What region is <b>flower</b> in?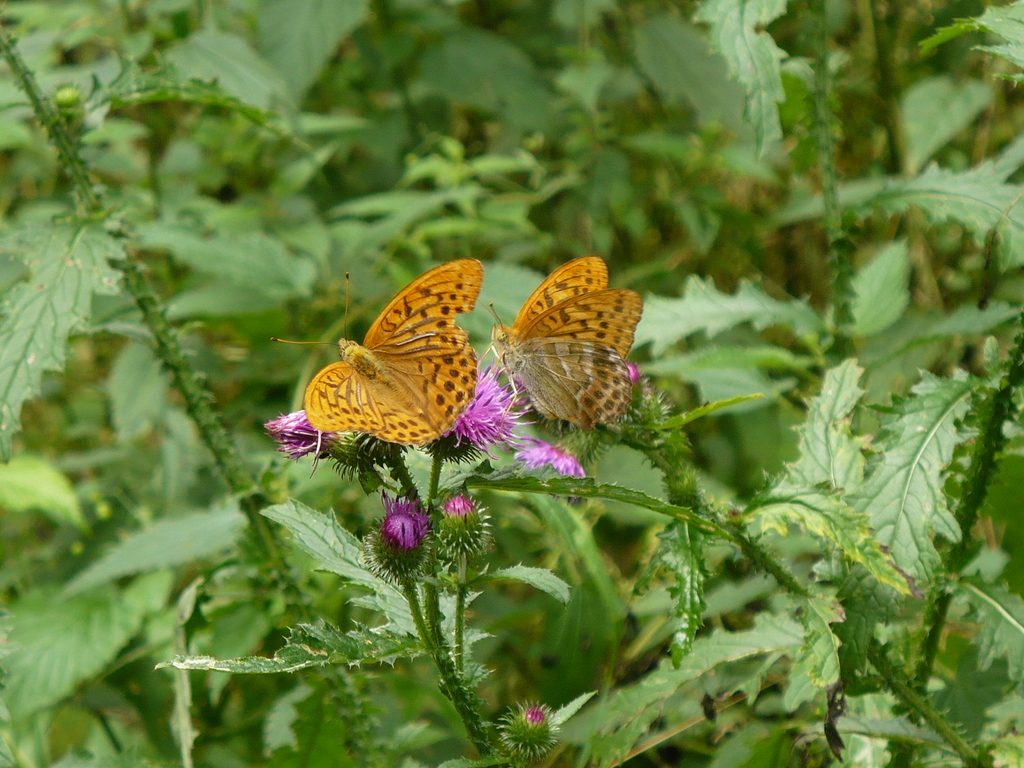
(left=460, top=368, right=509, bottom=456).
